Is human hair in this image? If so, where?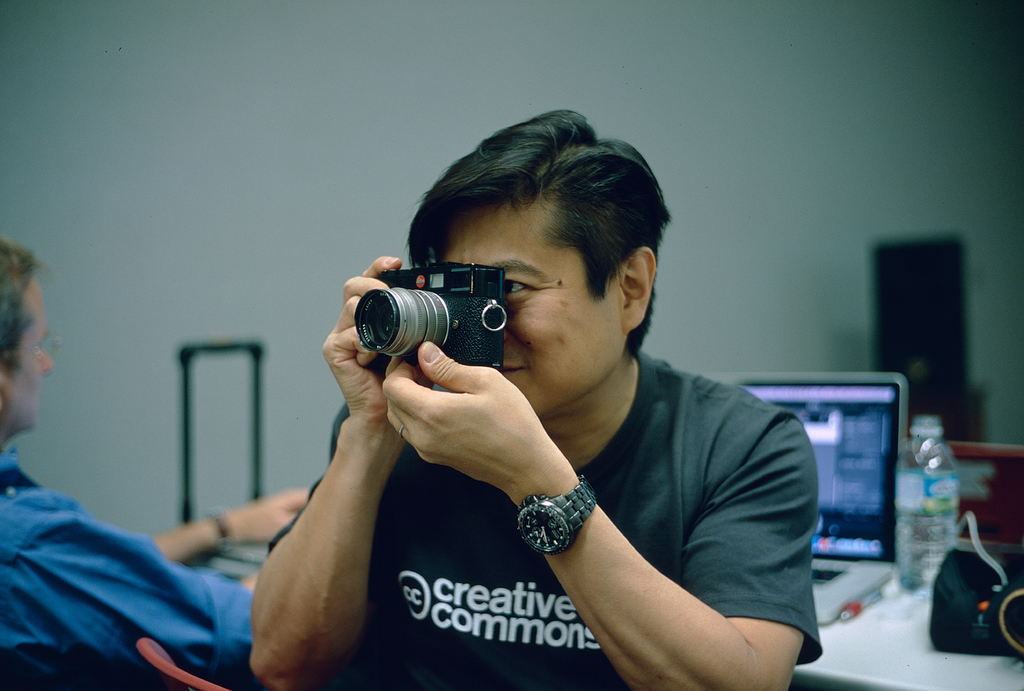
Yes, at [0, 240, 52, 384].
